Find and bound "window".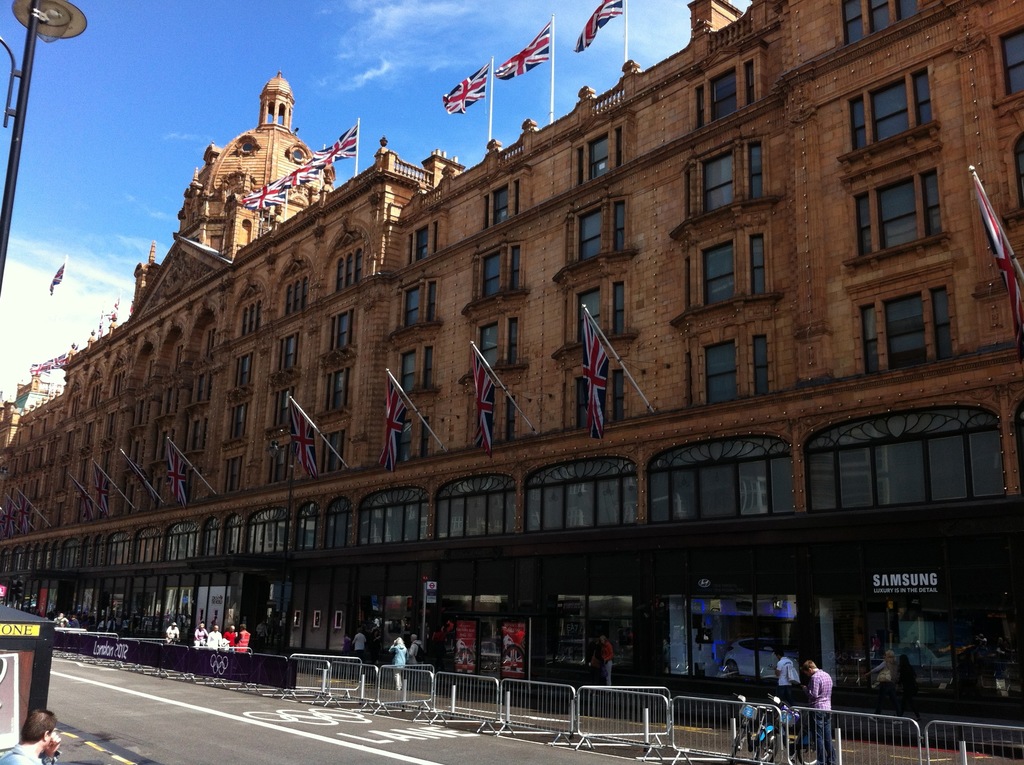
Bound: Rect(847, 259, 963, 376).
